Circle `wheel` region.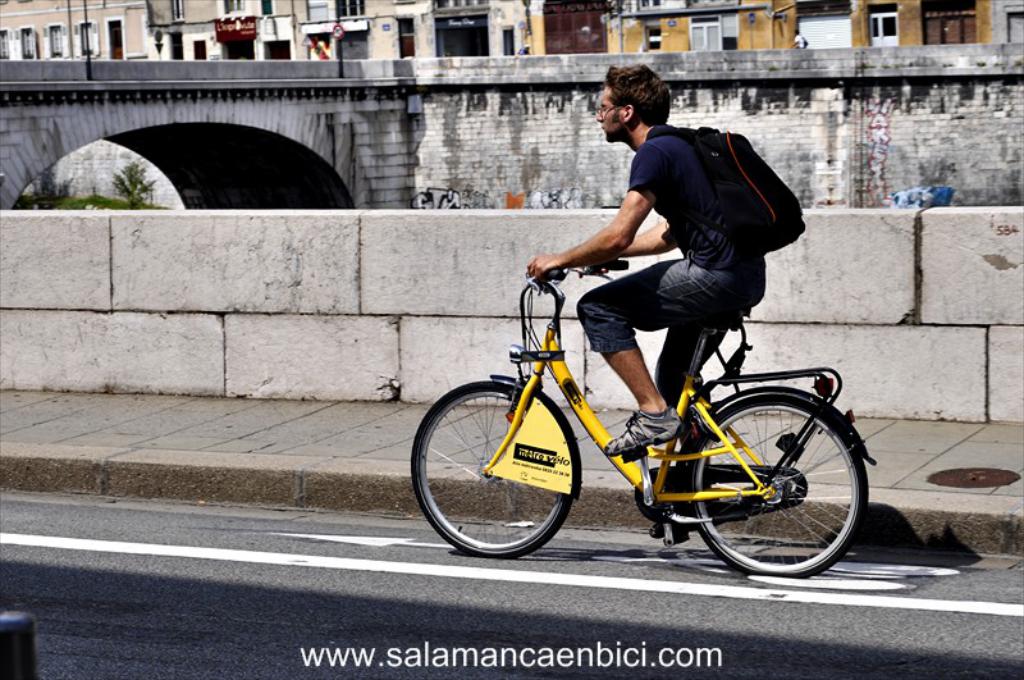
Region: box=[404, 375, 575, 566].
